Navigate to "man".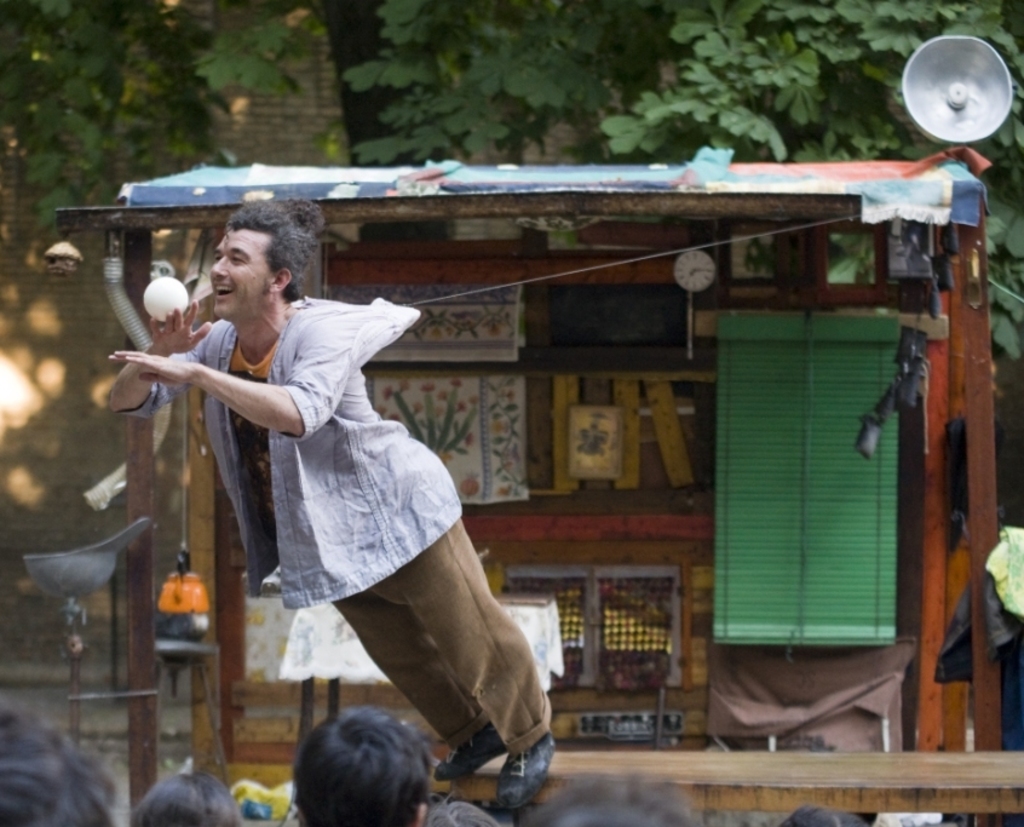
Navigation target: <box>125,236,501,736</box>.
